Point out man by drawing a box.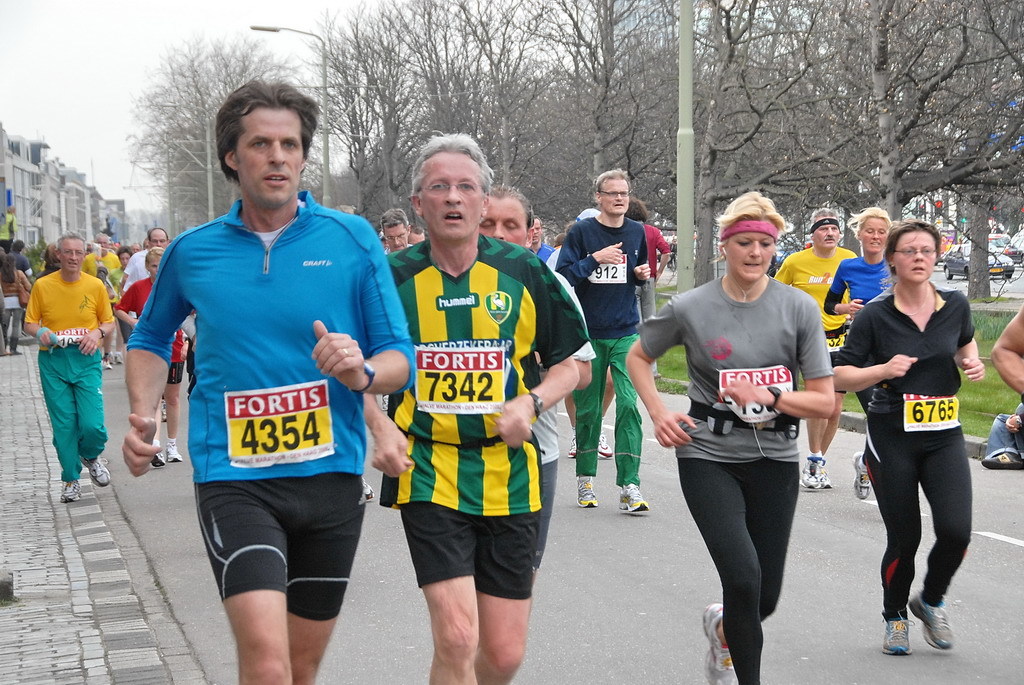
BBox(115, 246, 186, 471).
